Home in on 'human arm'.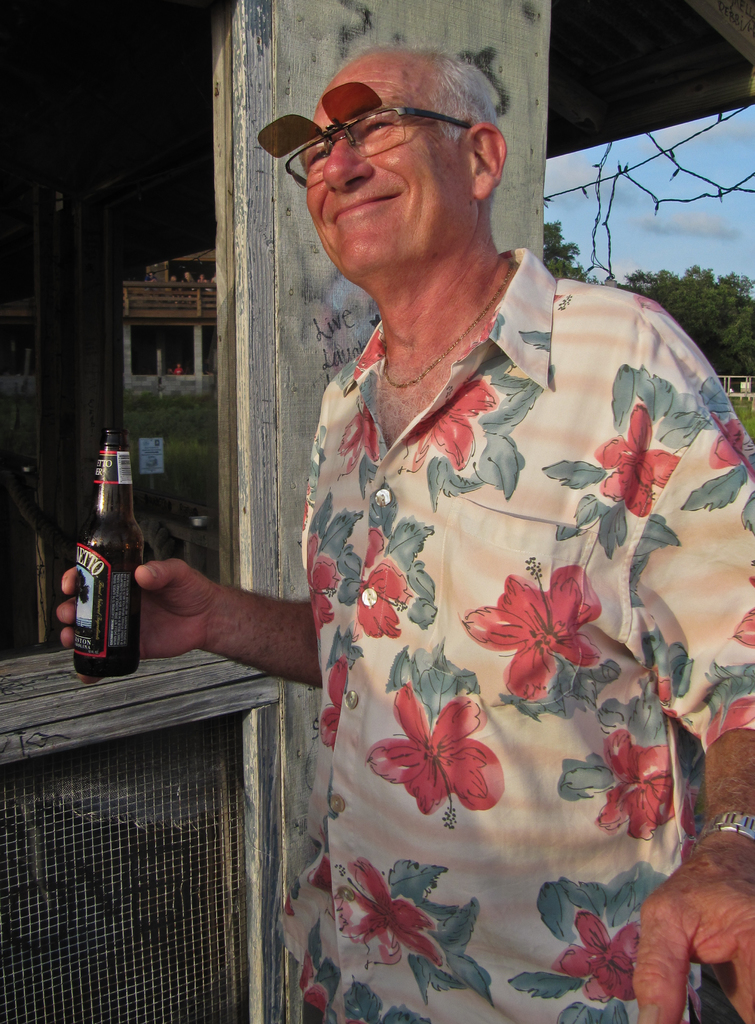
Homed in at left=95, top=547, right=320, bottom=694.
